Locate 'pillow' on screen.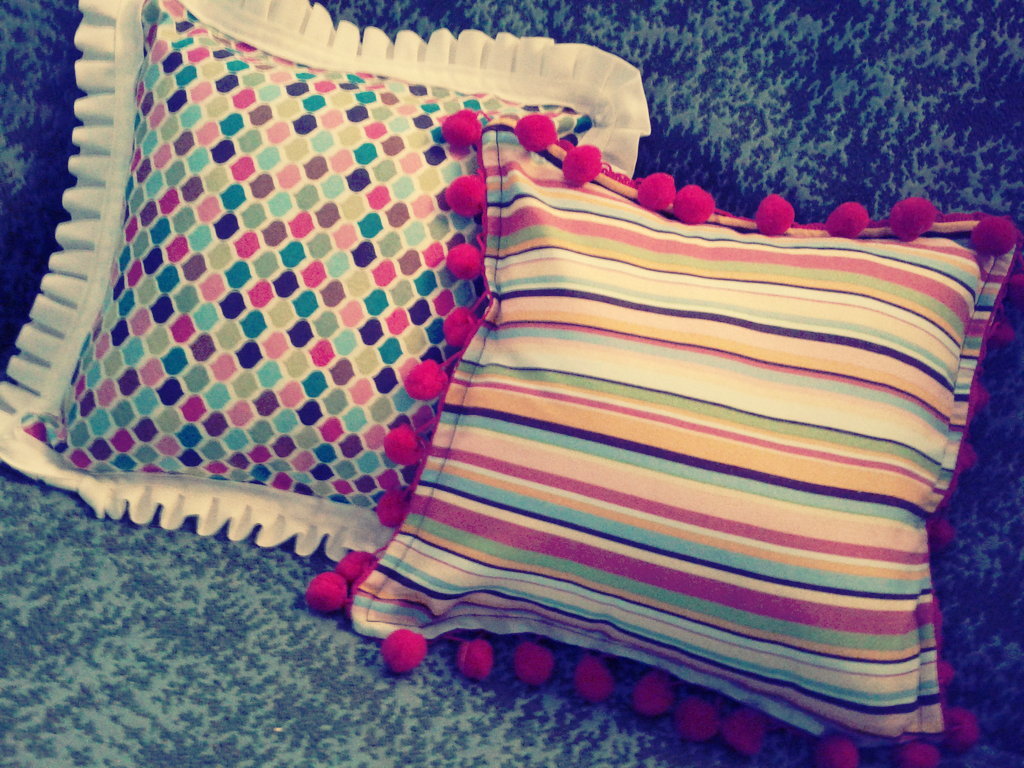
On screen at bbox=[310, 105, 1023, 767].
